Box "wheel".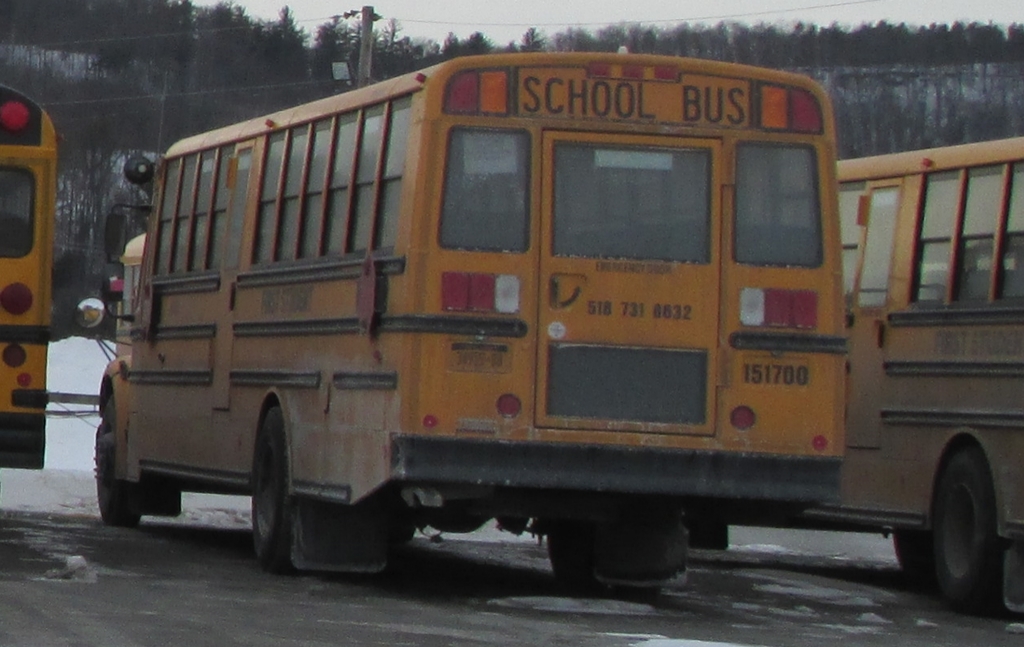
(left=545, top=525, right=617, bottom=595).
